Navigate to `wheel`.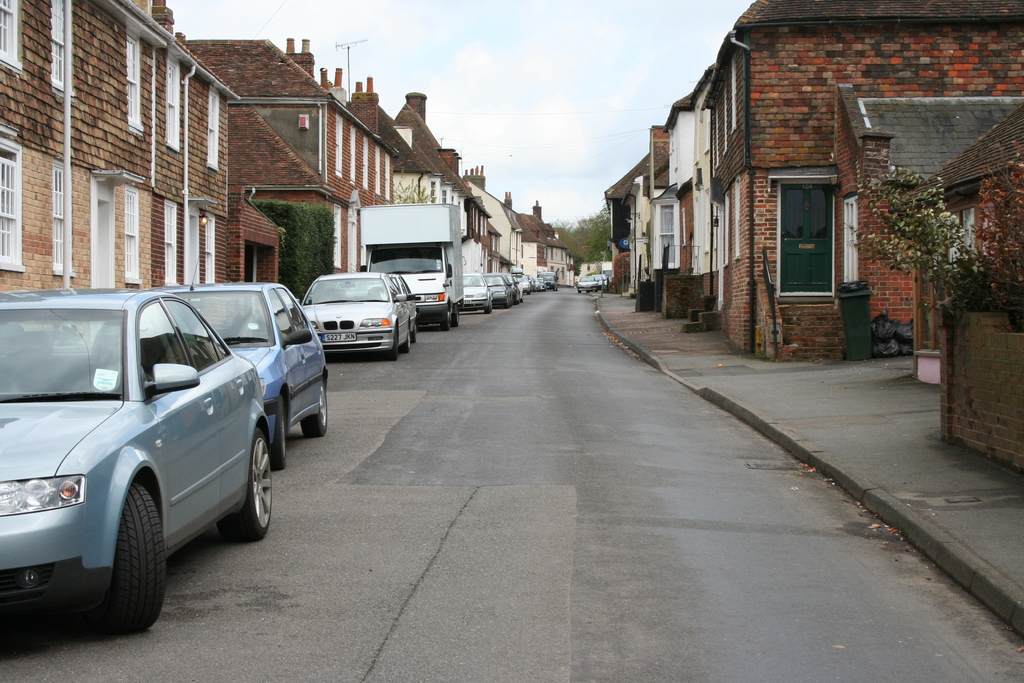
Navigation target: (left=385, top=321, right=404, bottom=360).
